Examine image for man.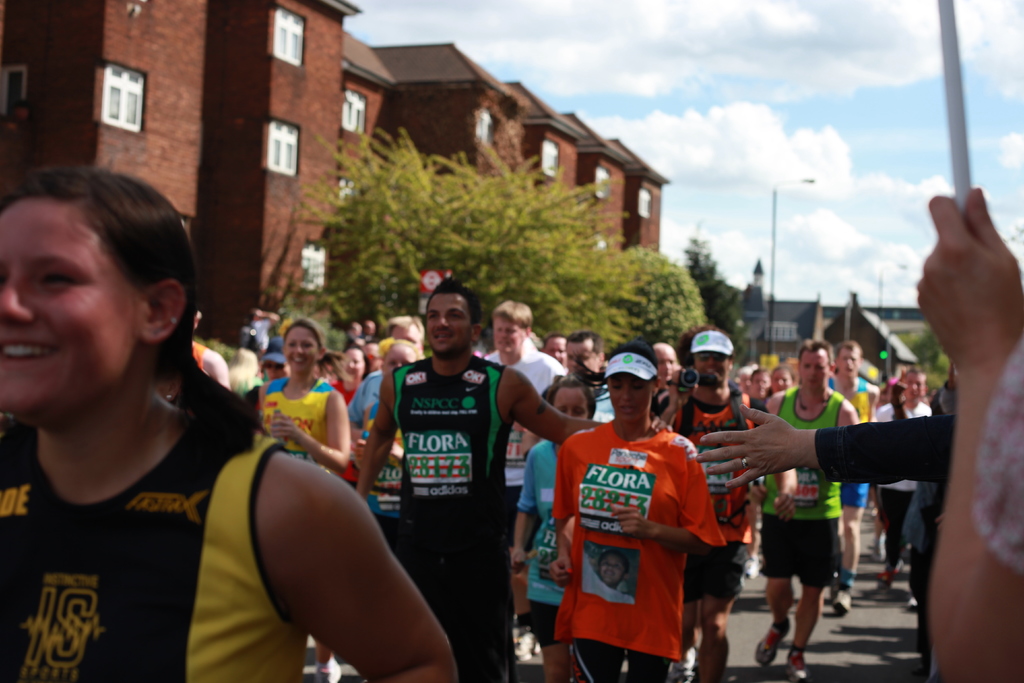
Examination result: [x1=352, y1=277, x2=583, y2=682].
